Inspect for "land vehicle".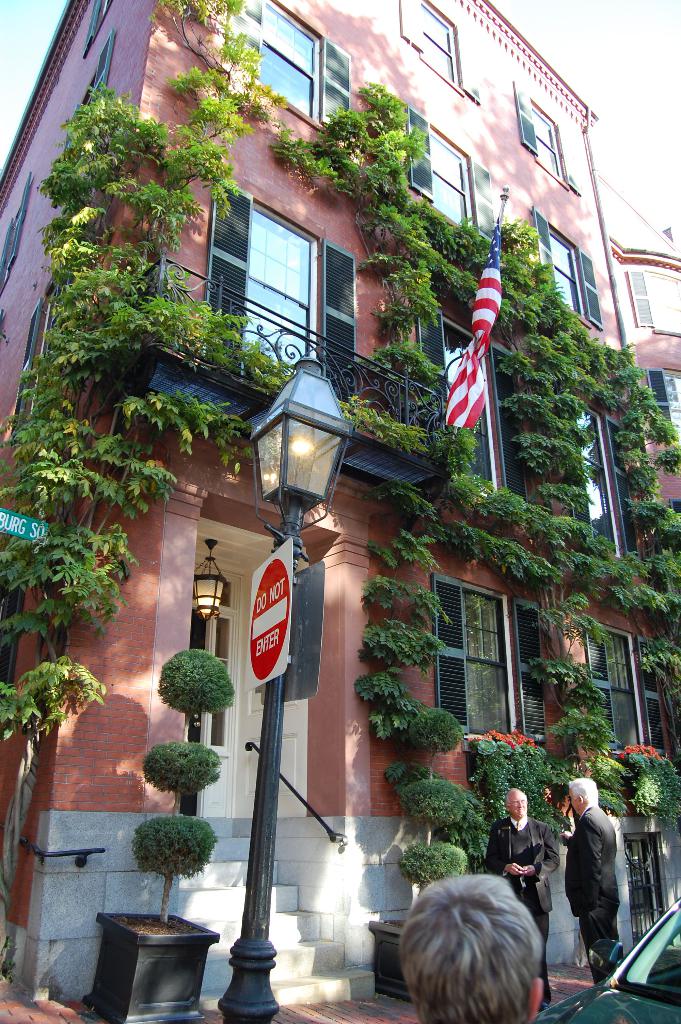
Inspection: bbox(532, 900, 680, 1023).
